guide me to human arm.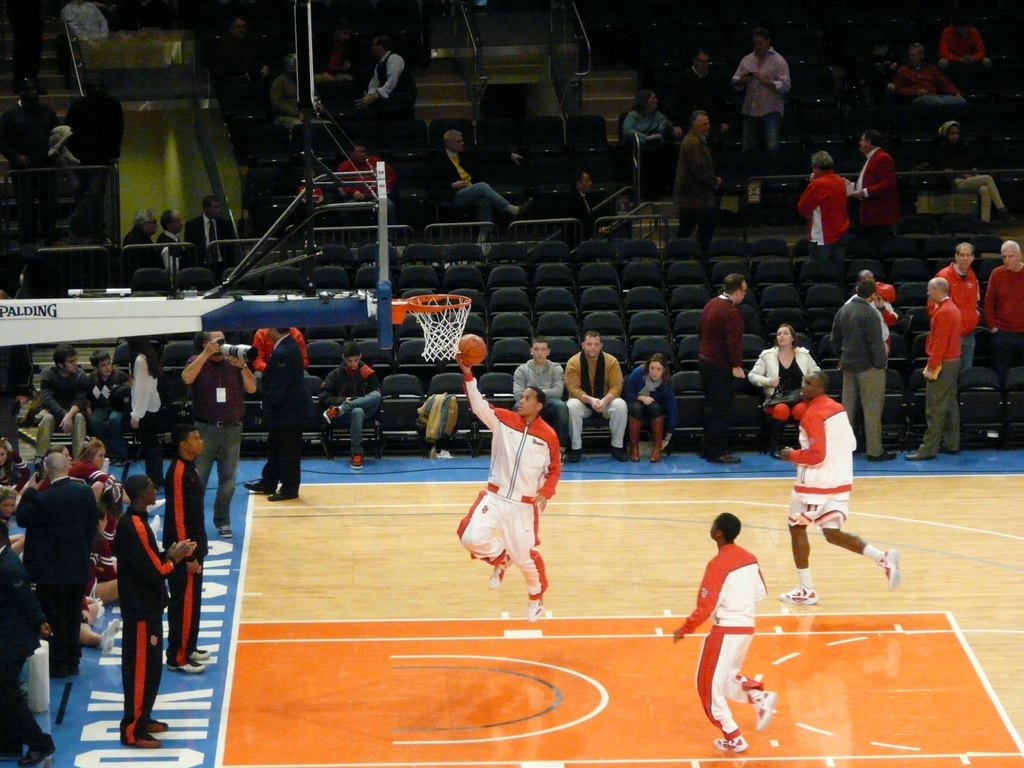
Guidance: (left=865, top=309, right=888, bottom=373).
